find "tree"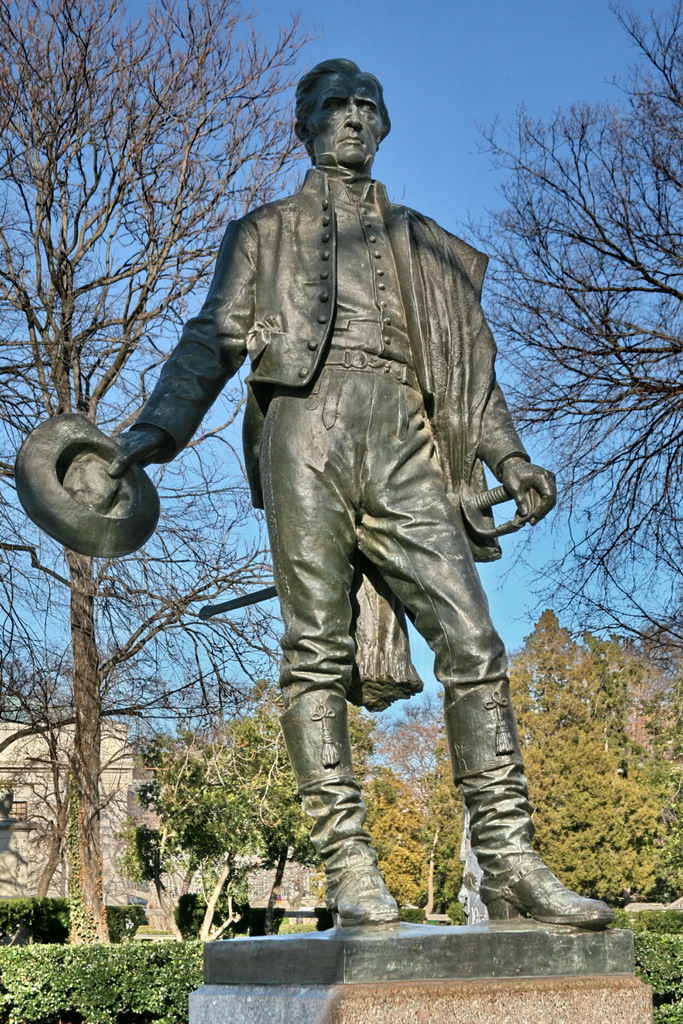
<bbox>0, 0, 335, 950</bbox>
